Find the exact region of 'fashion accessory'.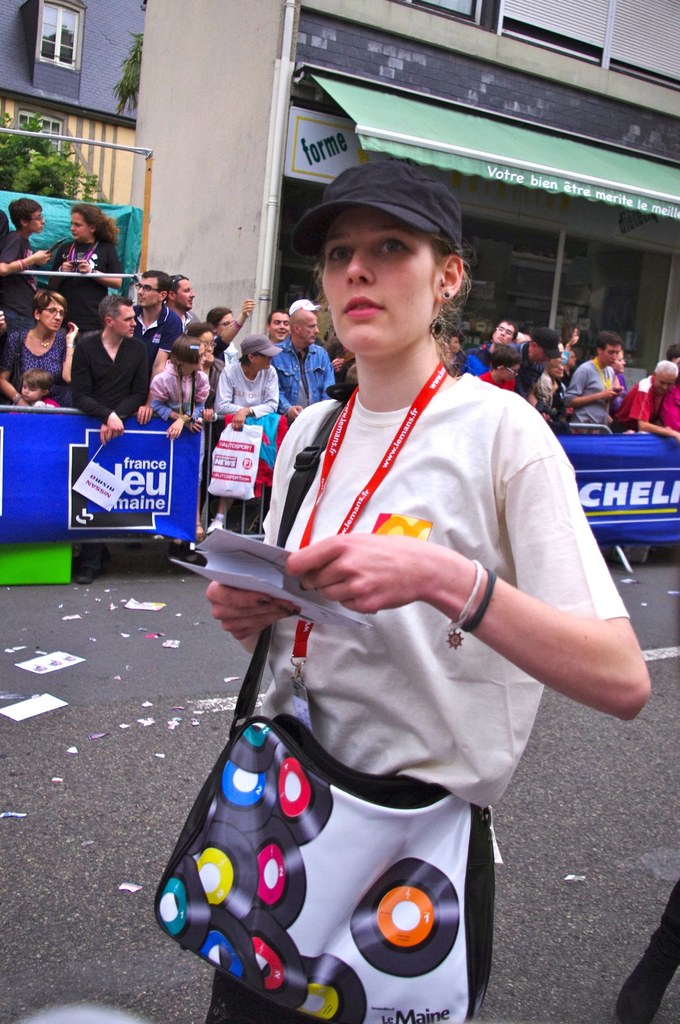
Exact region: (289, 298, 322, 316).
